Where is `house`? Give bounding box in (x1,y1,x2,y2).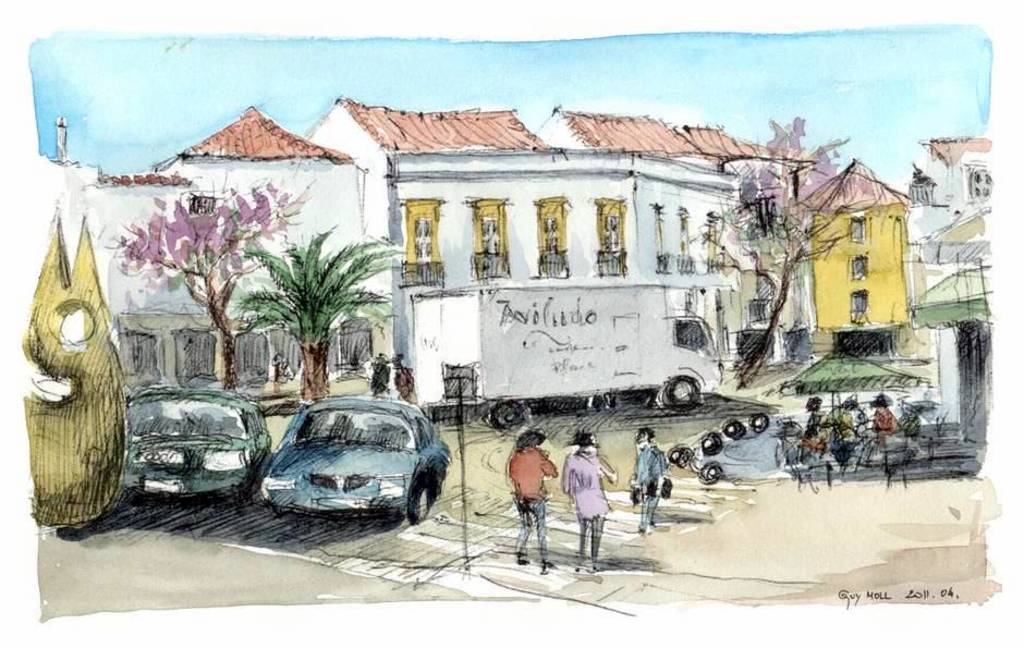
(906,265,990,452).
